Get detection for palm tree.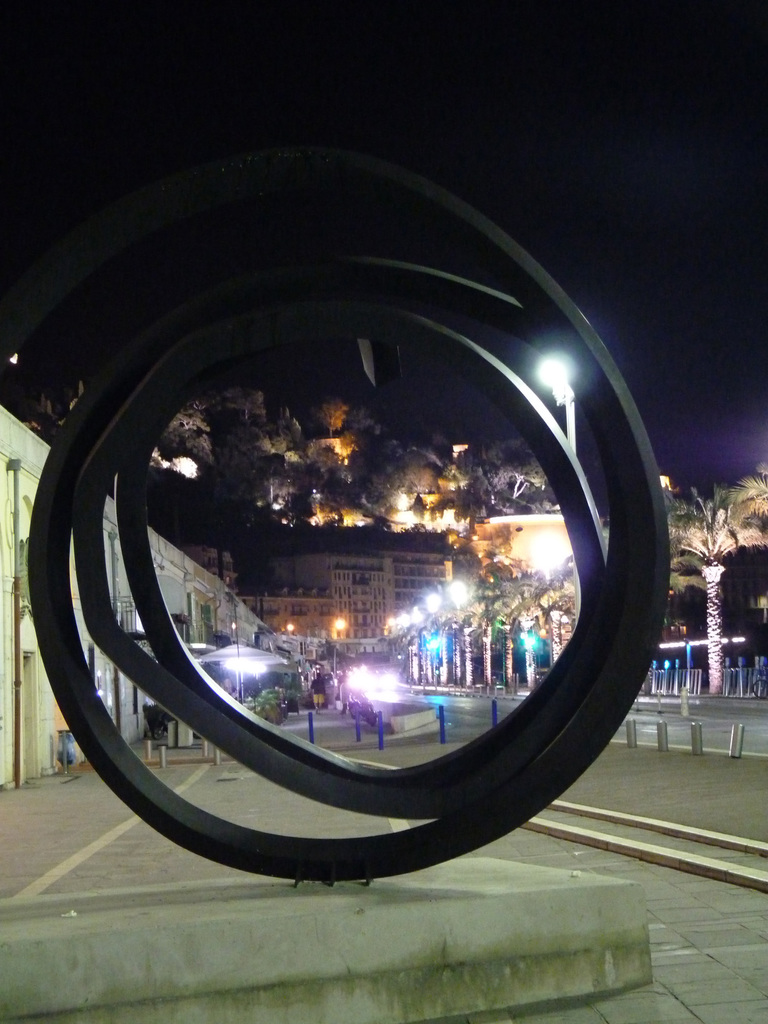
Detection: [662, 464, 767, 698].
